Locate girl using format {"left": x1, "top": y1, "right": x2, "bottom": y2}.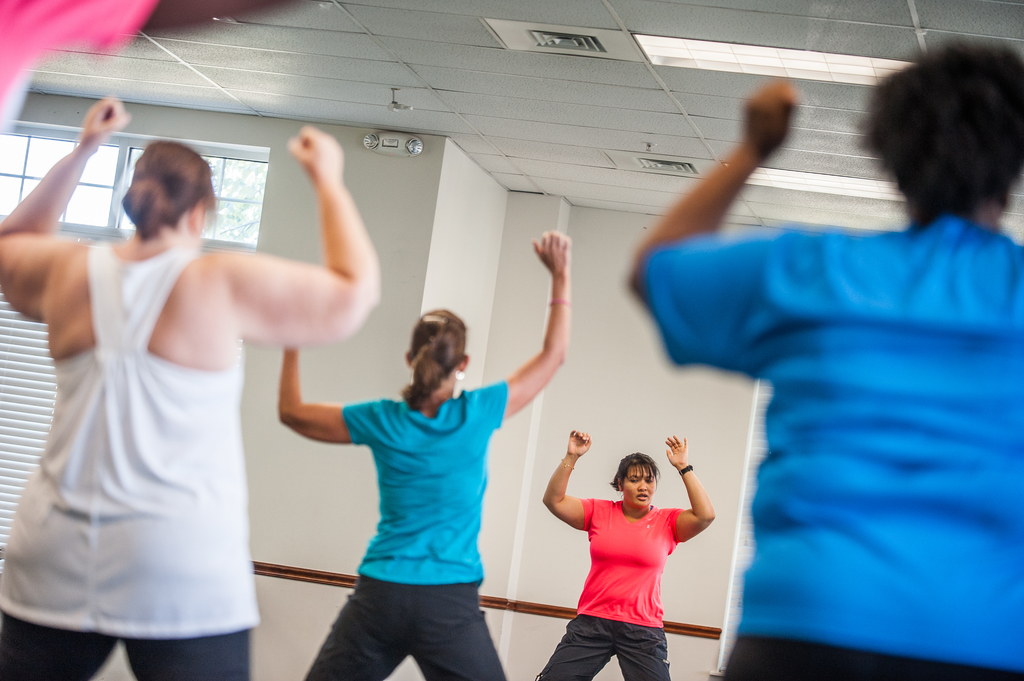
{"left": 543, "top": 429, "right": 712, "bottom": 680}.
